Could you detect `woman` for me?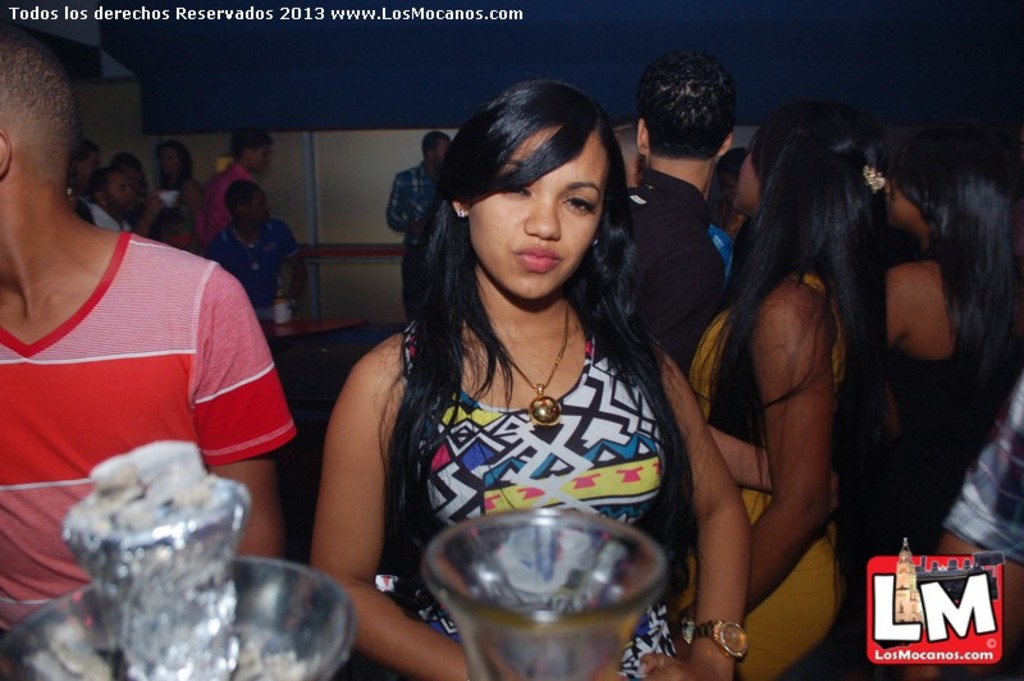
Detection result: 846/104/1023/668.
